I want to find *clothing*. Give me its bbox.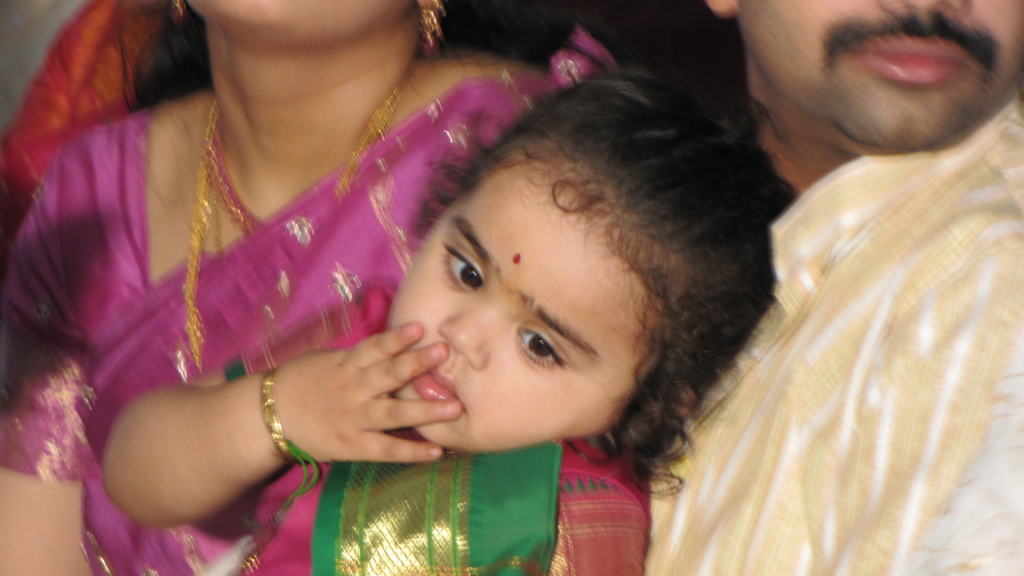
632, 94, 1023, 575.
